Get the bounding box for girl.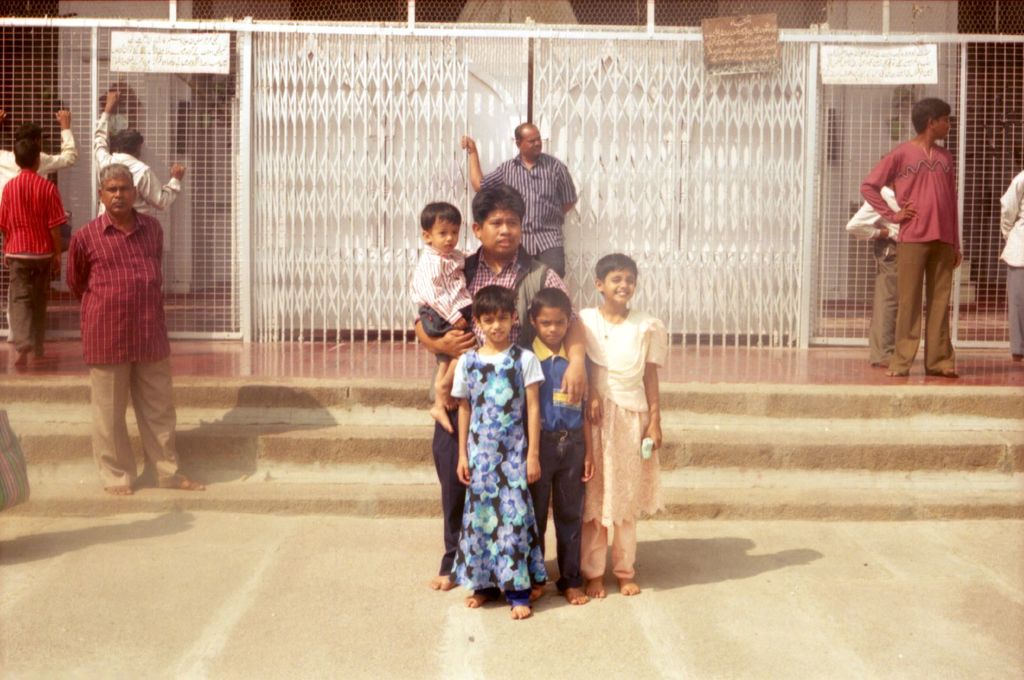
Rect(576, 250, 675, 598).
